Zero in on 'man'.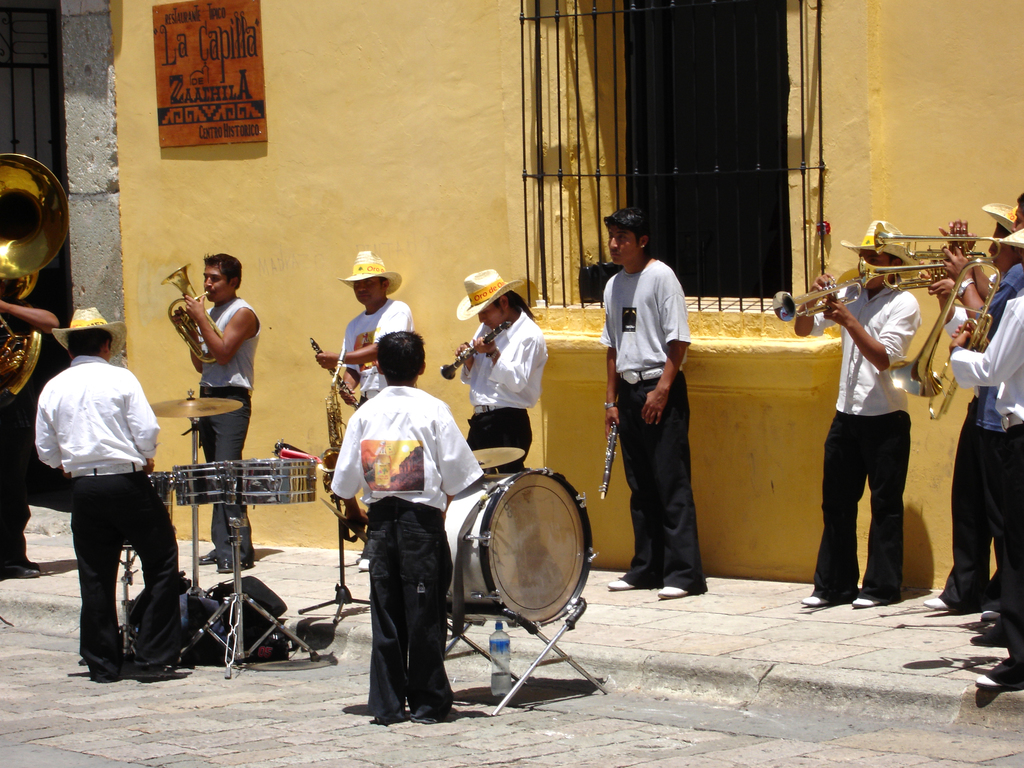
Zeroed in: <region>33, 317, 182, 678</region>.
